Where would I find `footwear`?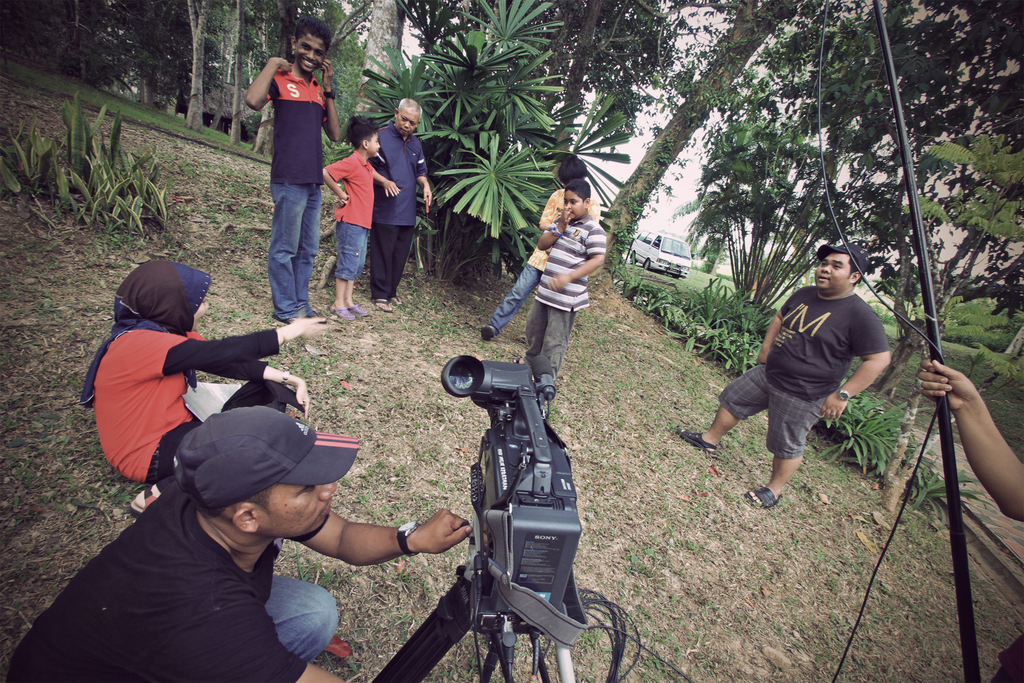
At <bbox>748, 487, 783, 509</bbox>.
